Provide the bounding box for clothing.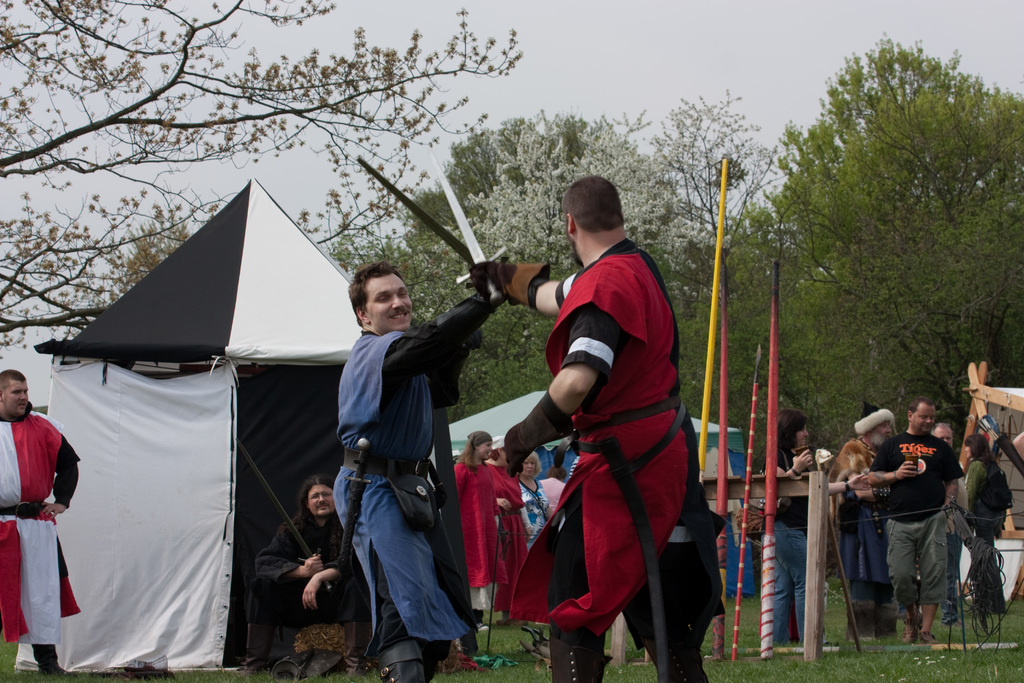
<bbox>535, 237, 700, 650</bbox>.
